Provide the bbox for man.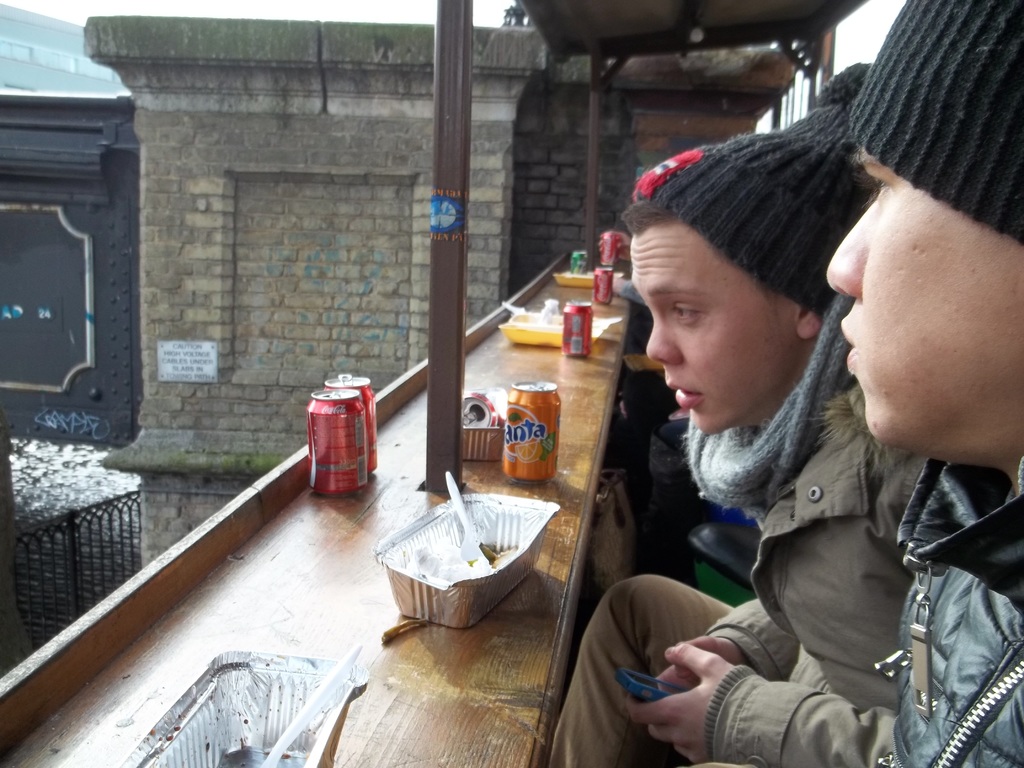
(827,0,1023,767).
